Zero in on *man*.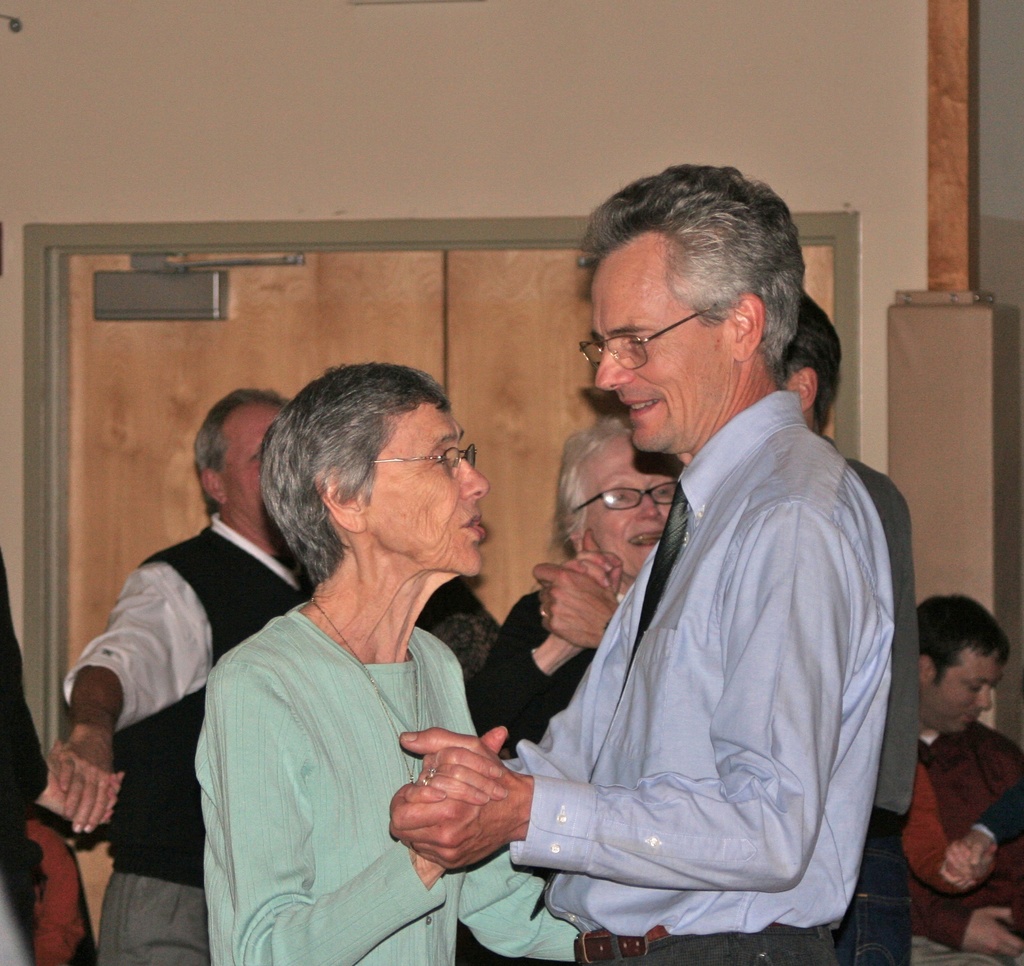
Zeroed in: select_region(461, 172, 916, 963).
